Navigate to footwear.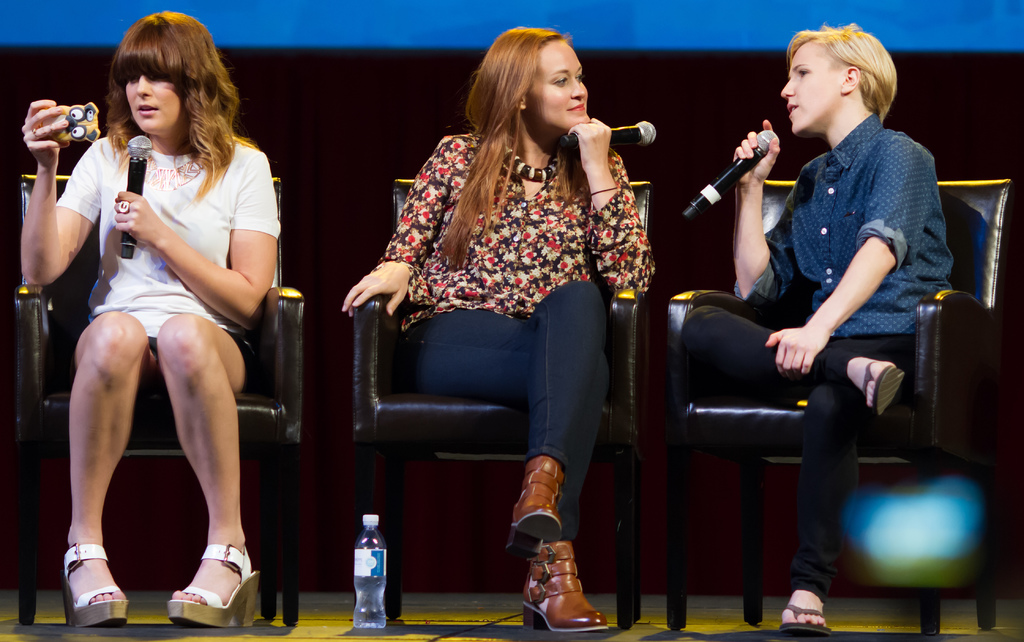
Navigation target: crop(859, 361, 909, 416).
